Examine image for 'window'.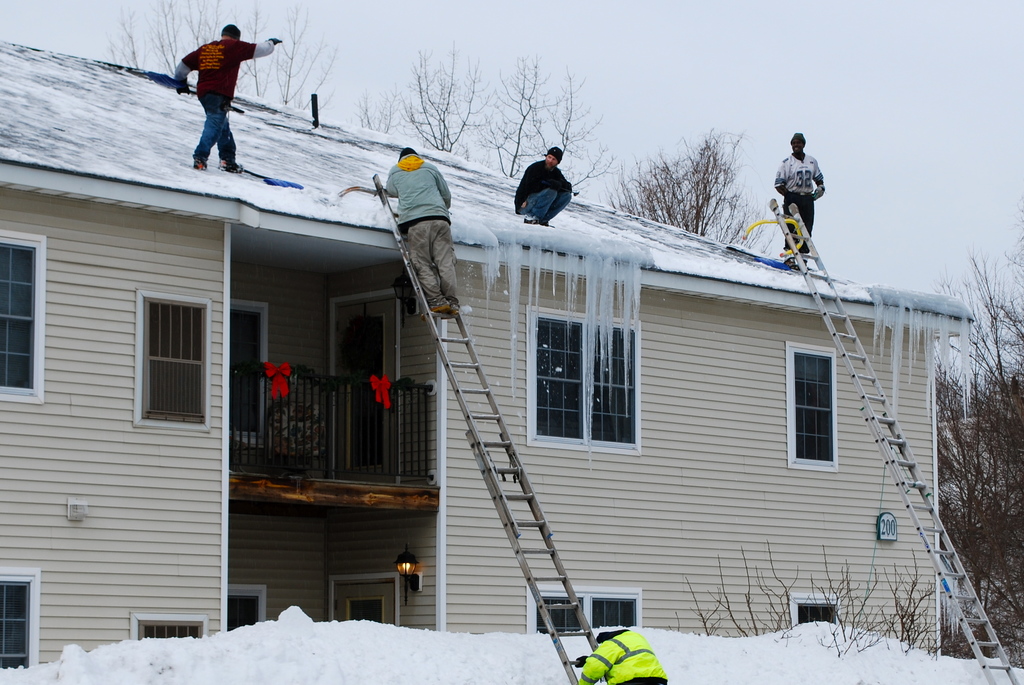
Examination result: 783 337 844 471.
